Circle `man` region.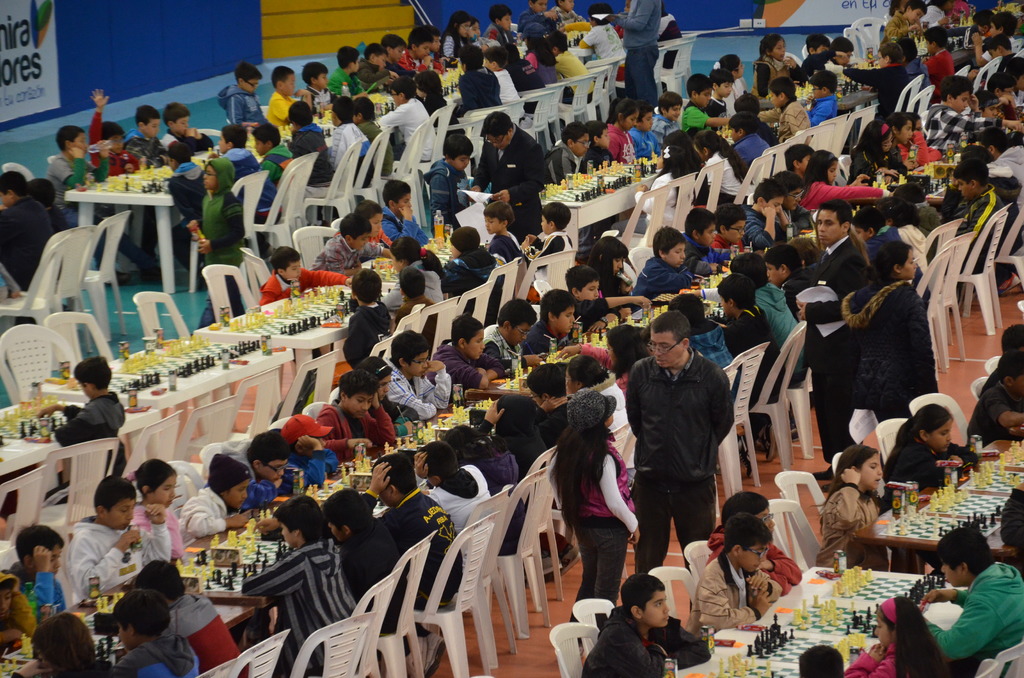
Region: box(598, 0, 658, 111).
